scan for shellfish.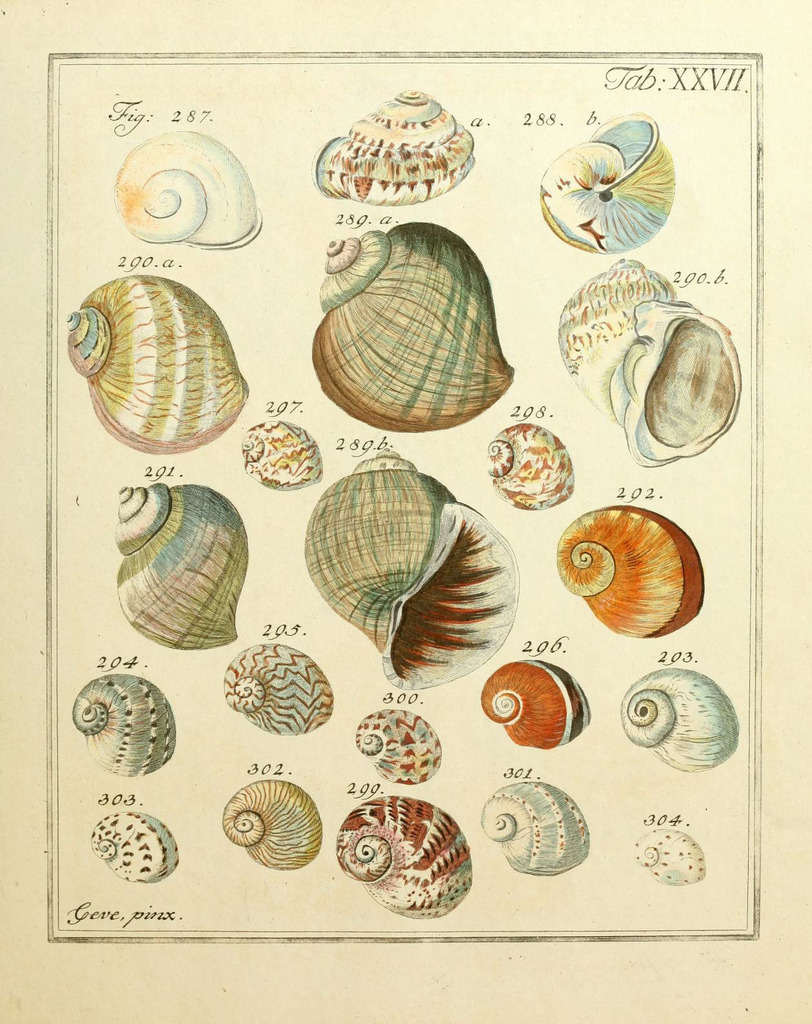
Scan result: <box>479,787,590,874</box>.
